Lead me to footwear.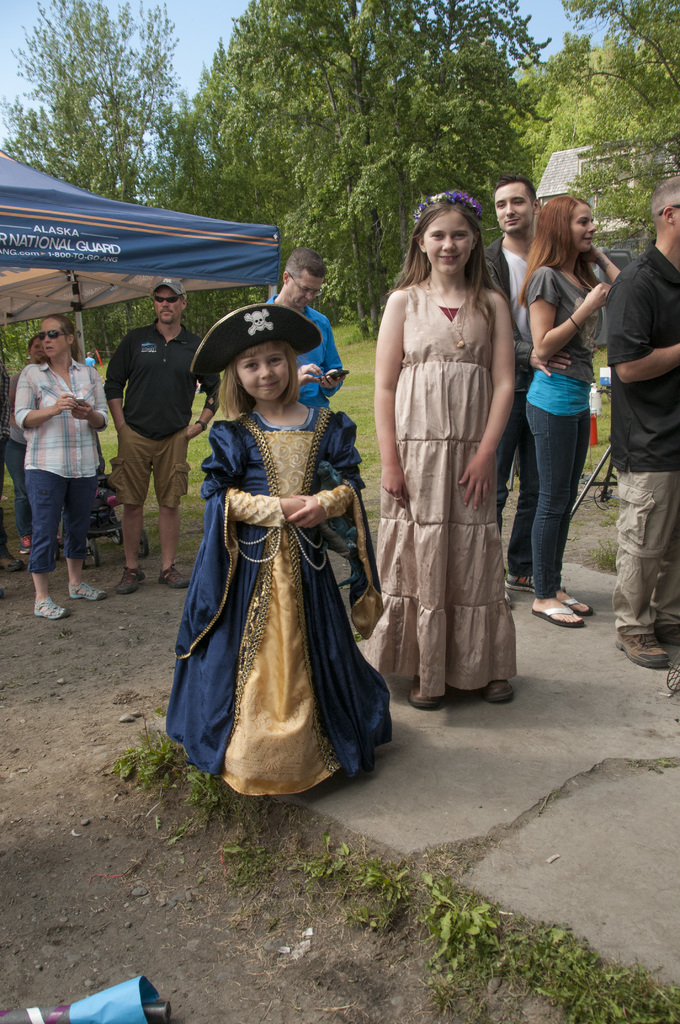
Lead to detection(505, 572, 541, 596).
